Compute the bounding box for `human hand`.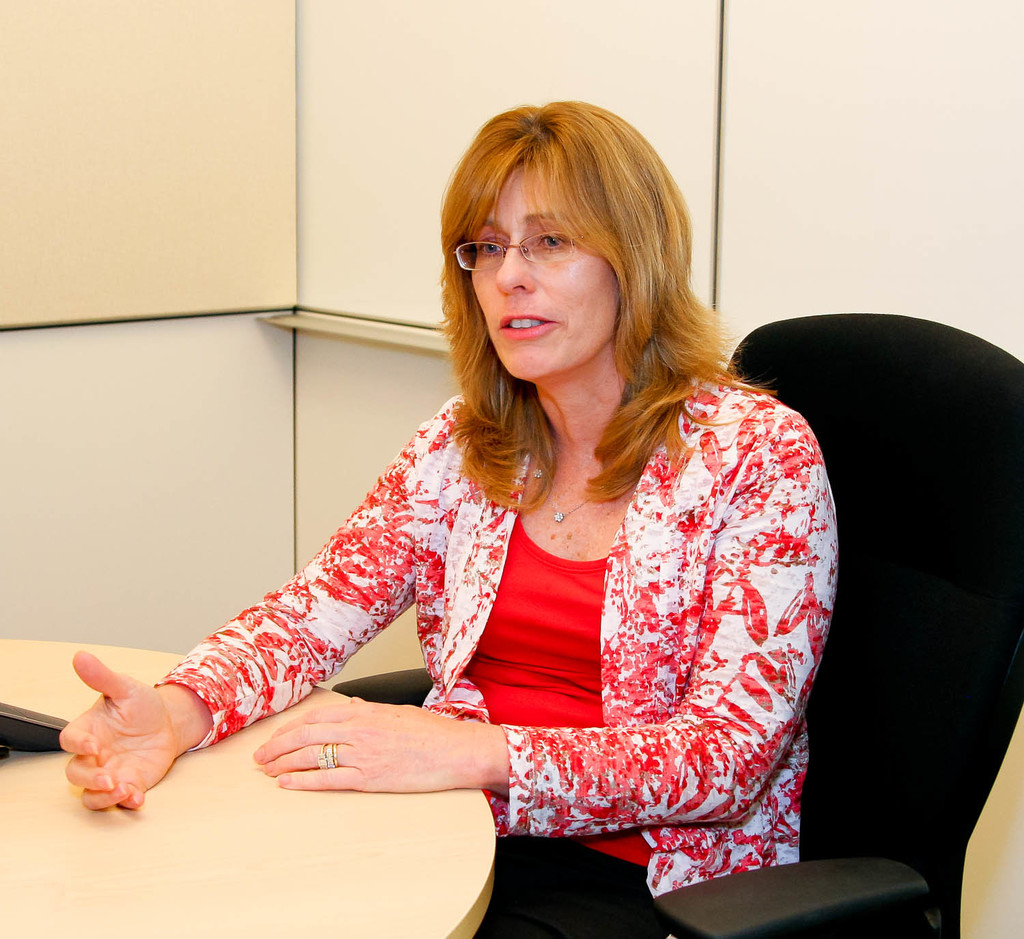
pyautogui.locateOnScreen(40, 649, 201, 815).
